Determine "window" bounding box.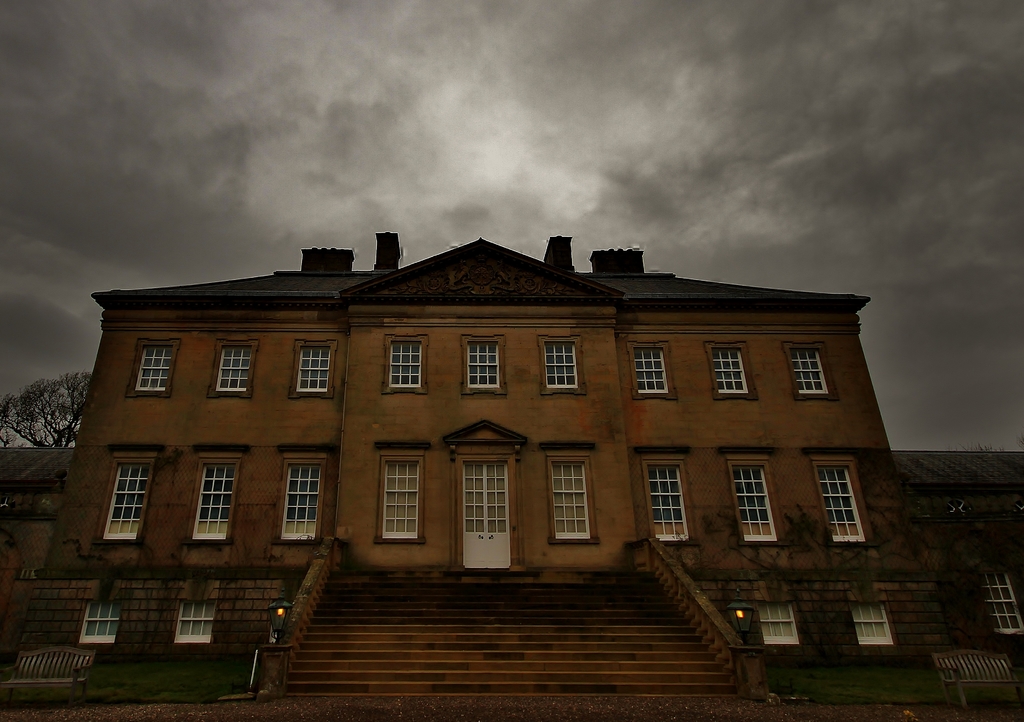
Determined: box=[133, 343, 180, 397].
